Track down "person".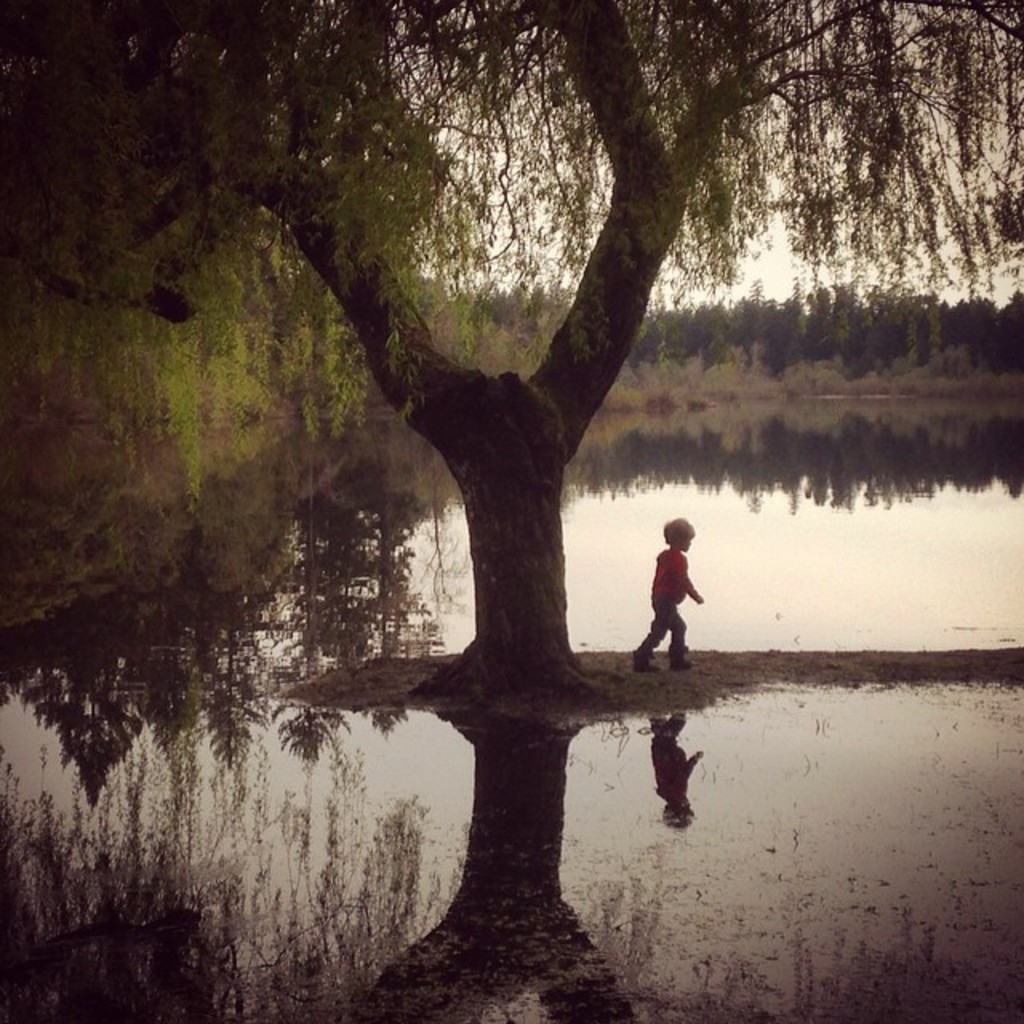
Tracked to (x1=638, y1=512, x2=717, y2=678).
